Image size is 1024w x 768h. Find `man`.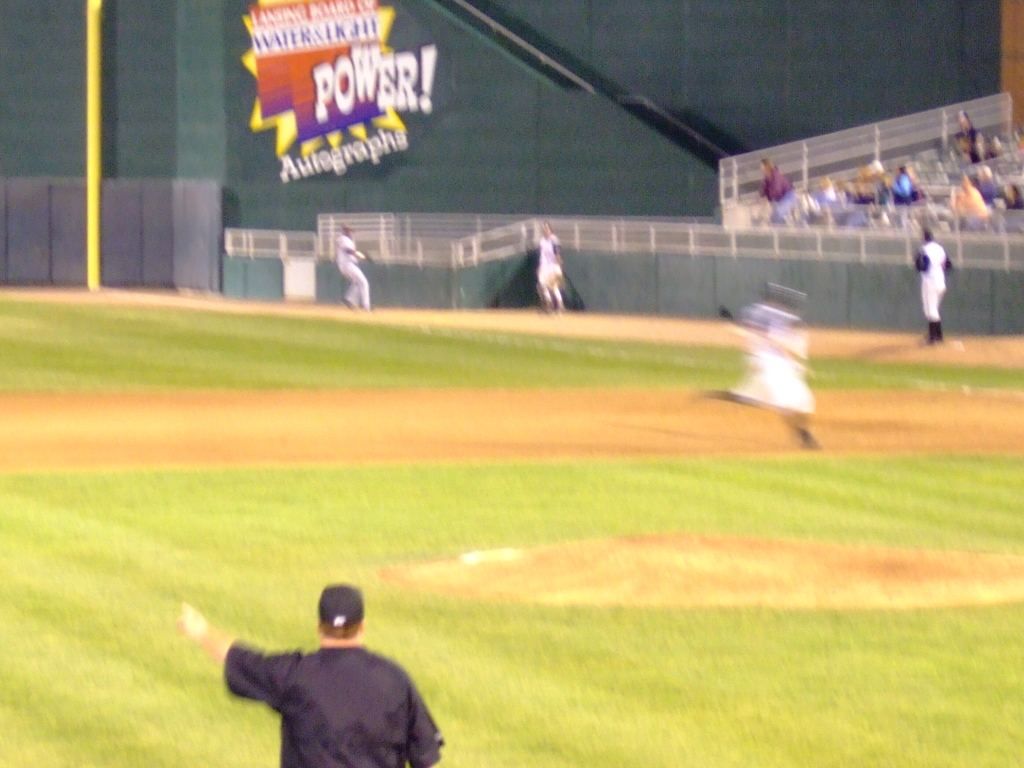
region(161, 576, 467, 767).
